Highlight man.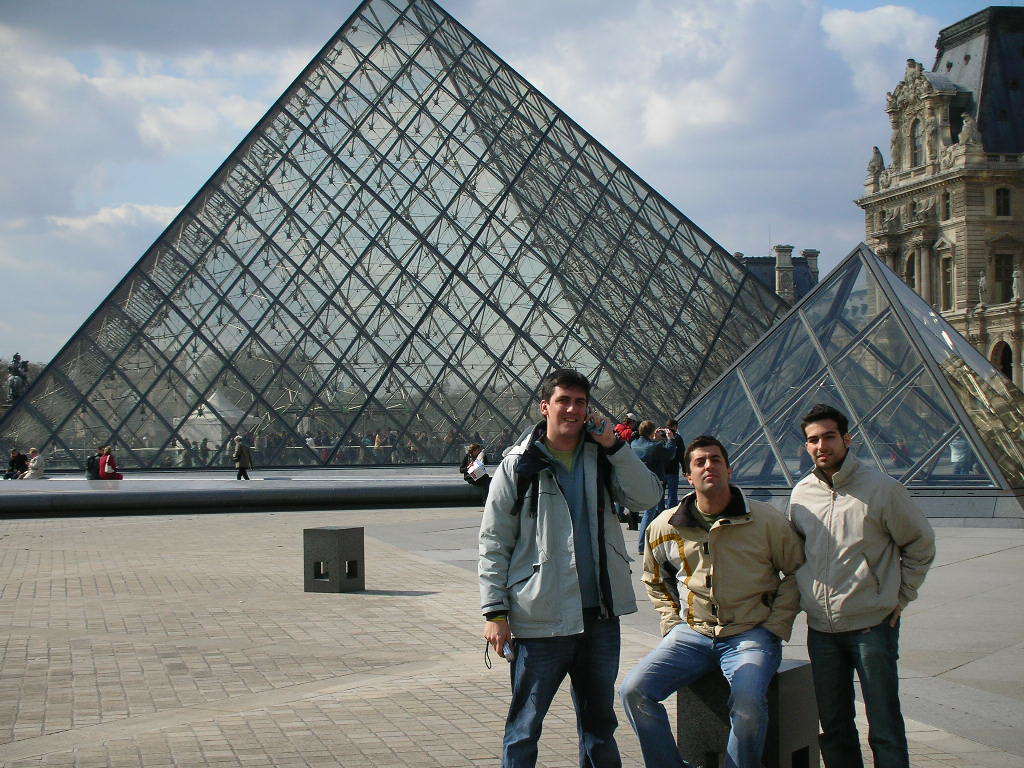
Highlighted region: bbox(610, 410, 637, 524).
